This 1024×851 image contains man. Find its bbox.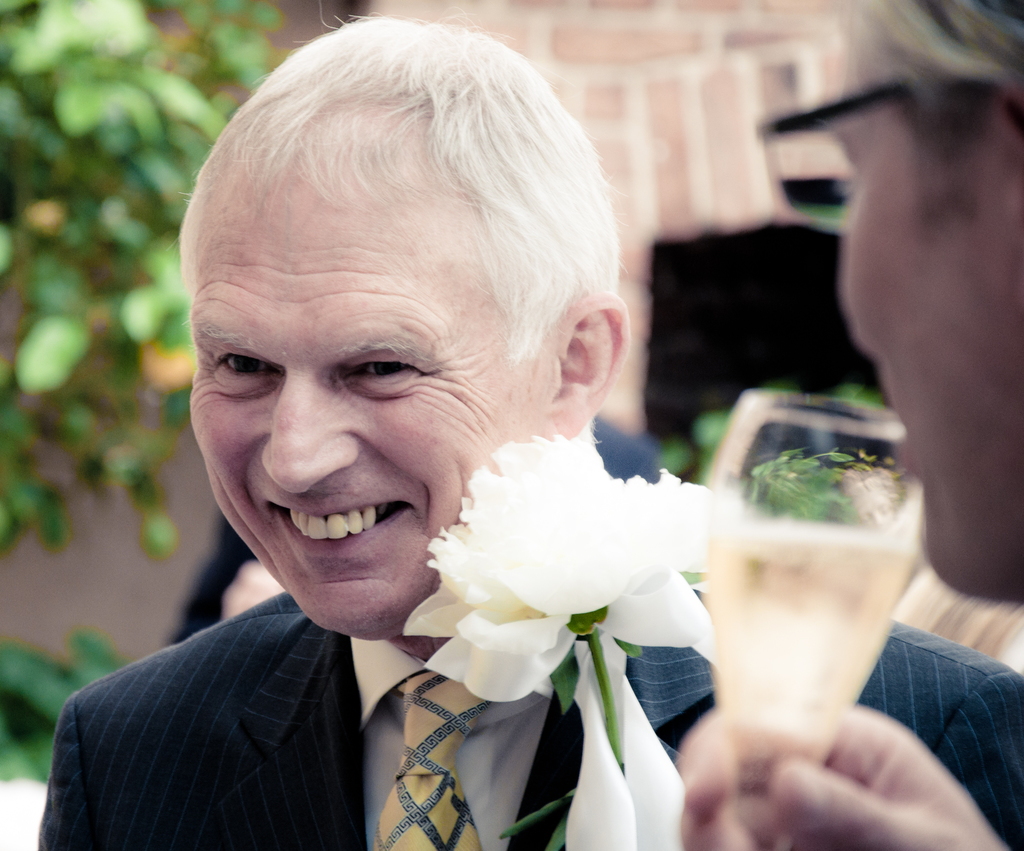
detection(665, 0, 1023, 850).
